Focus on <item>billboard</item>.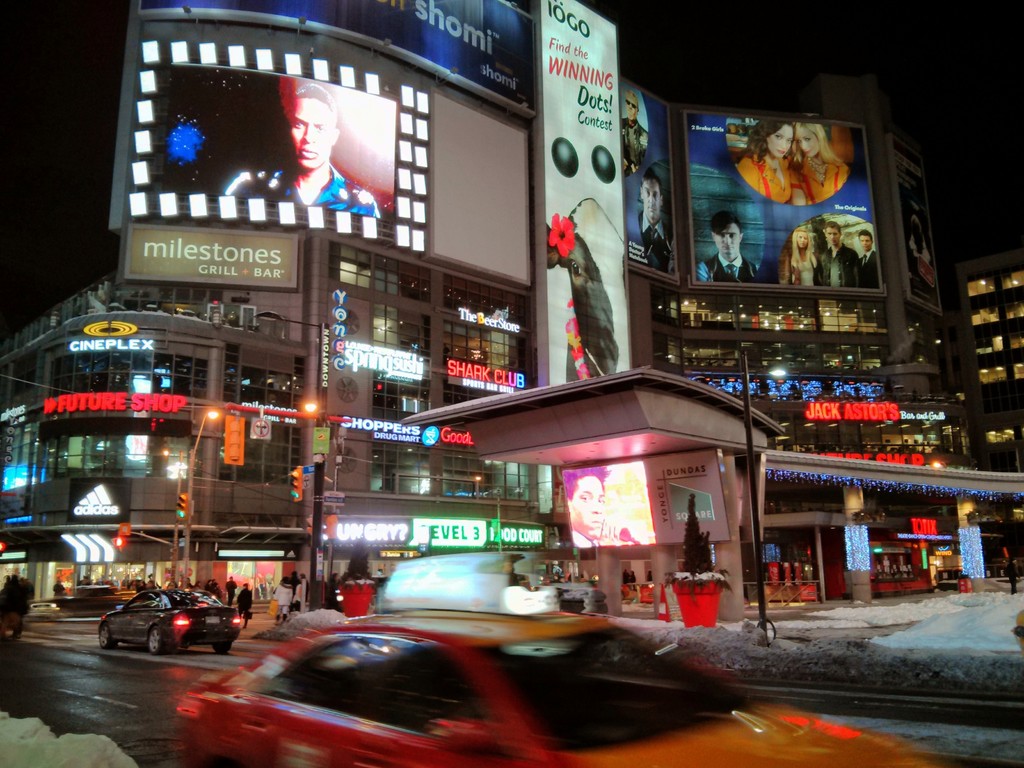
Focused at crop(146, 58, 395, 225).
